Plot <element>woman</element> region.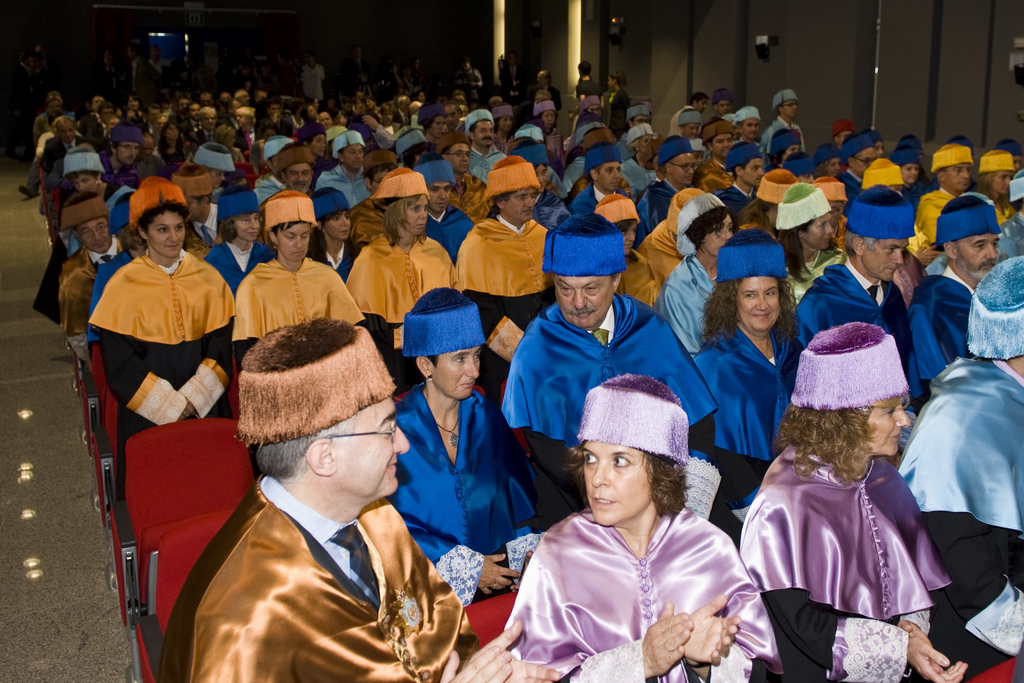
Plotted at <region>893, 152, 938, 232</region>.
